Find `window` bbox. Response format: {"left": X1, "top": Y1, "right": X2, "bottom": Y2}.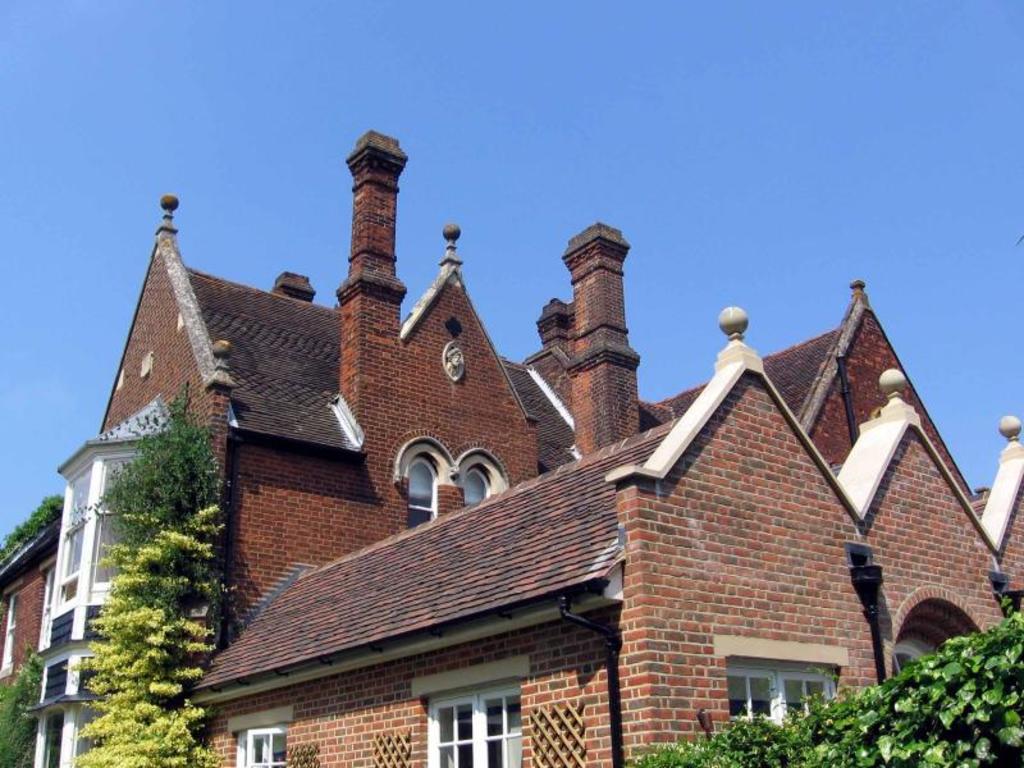
{"left": 220, "top": 705, "right": 294, "bottom": 767}.
